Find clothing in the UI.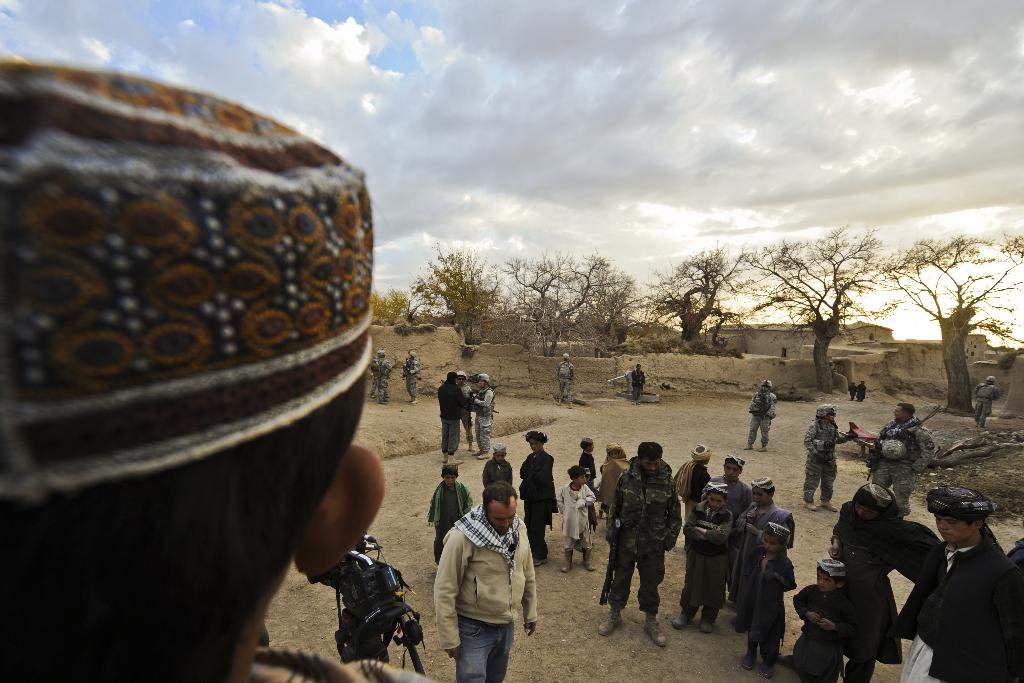
UI element at [x1=637, y1=374, x2=642, y2=402].
